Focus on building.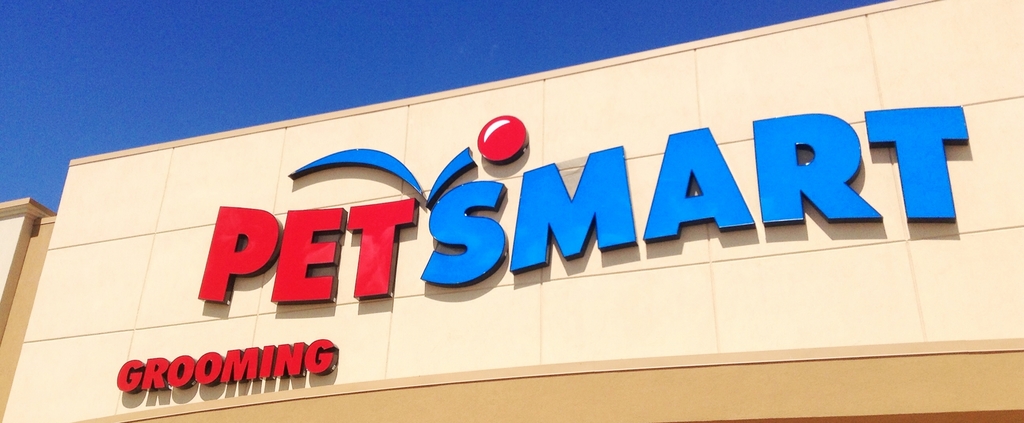
Focused at Rect(0, 0, 1023, 422).
